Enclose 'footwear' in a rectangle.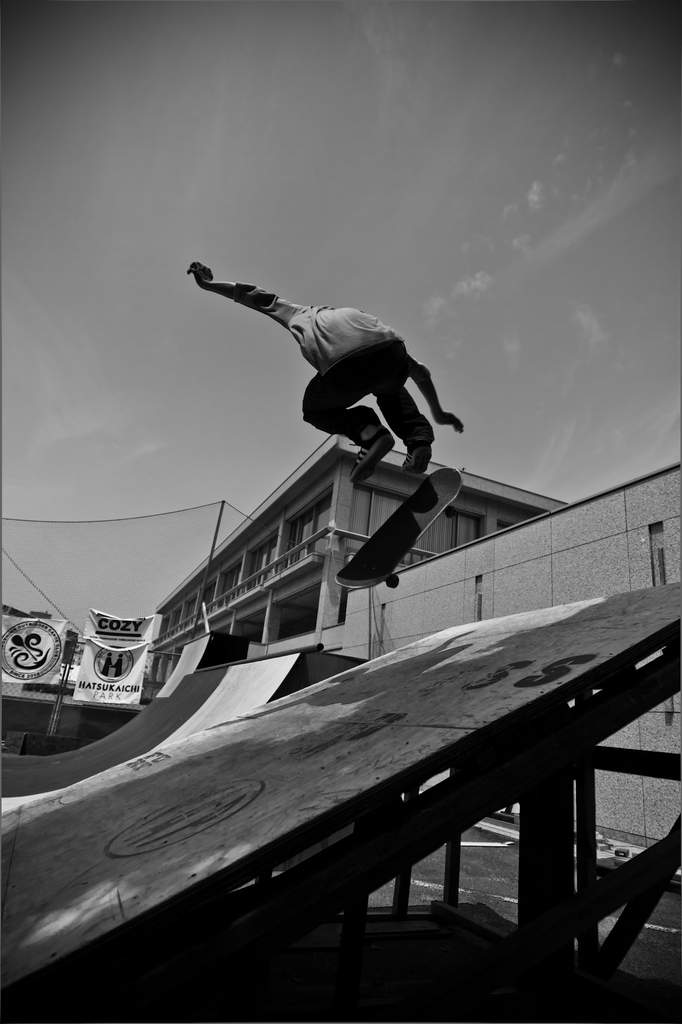
crop(348, 428, 393, 486).
